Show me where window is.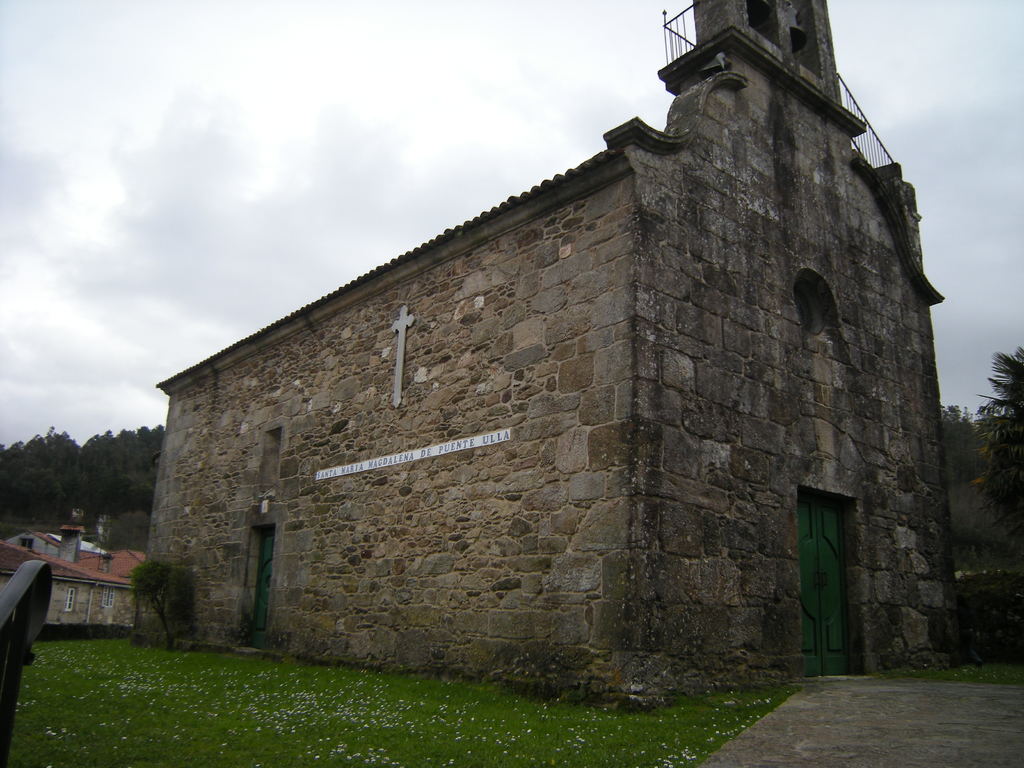
window is at <box>66,586,74,611</box>.
